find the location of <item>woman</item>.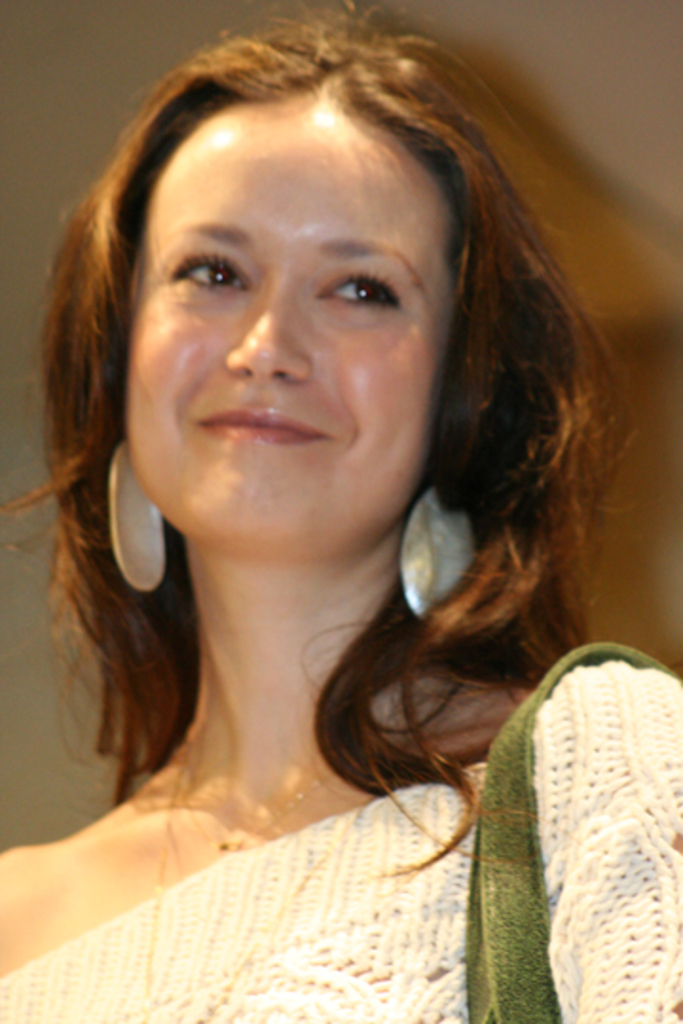
Location: bbox=(0, 0, 668, 997).
